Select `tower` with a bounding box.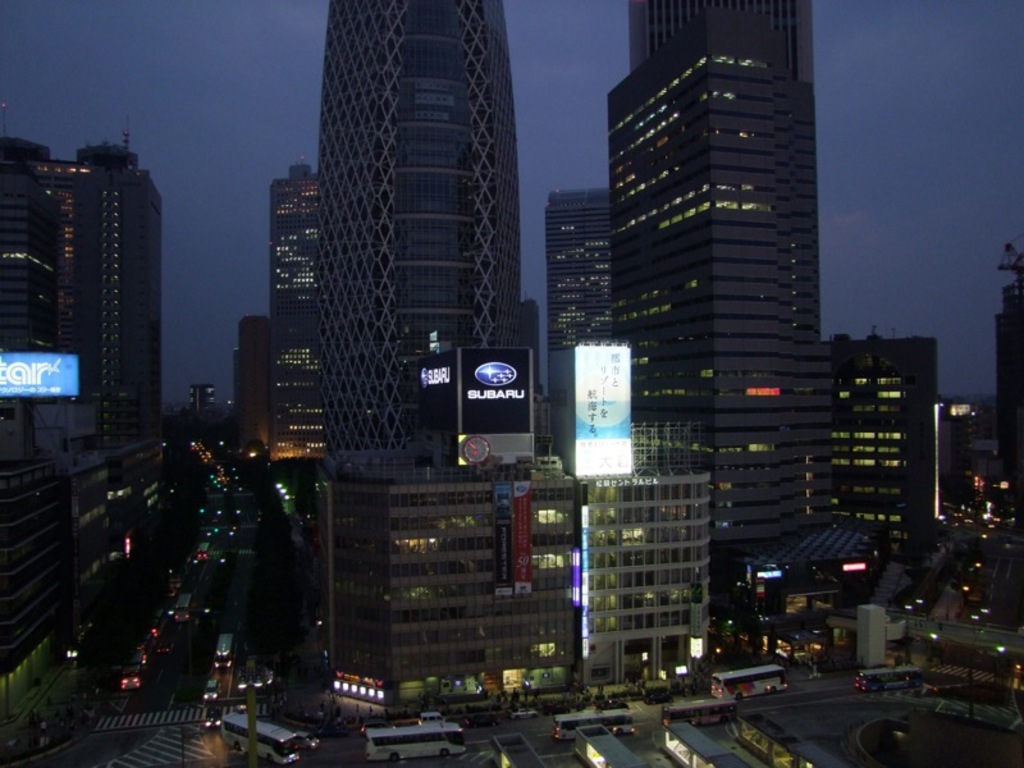
[left=259, top=151, right=326, bottom=462].
